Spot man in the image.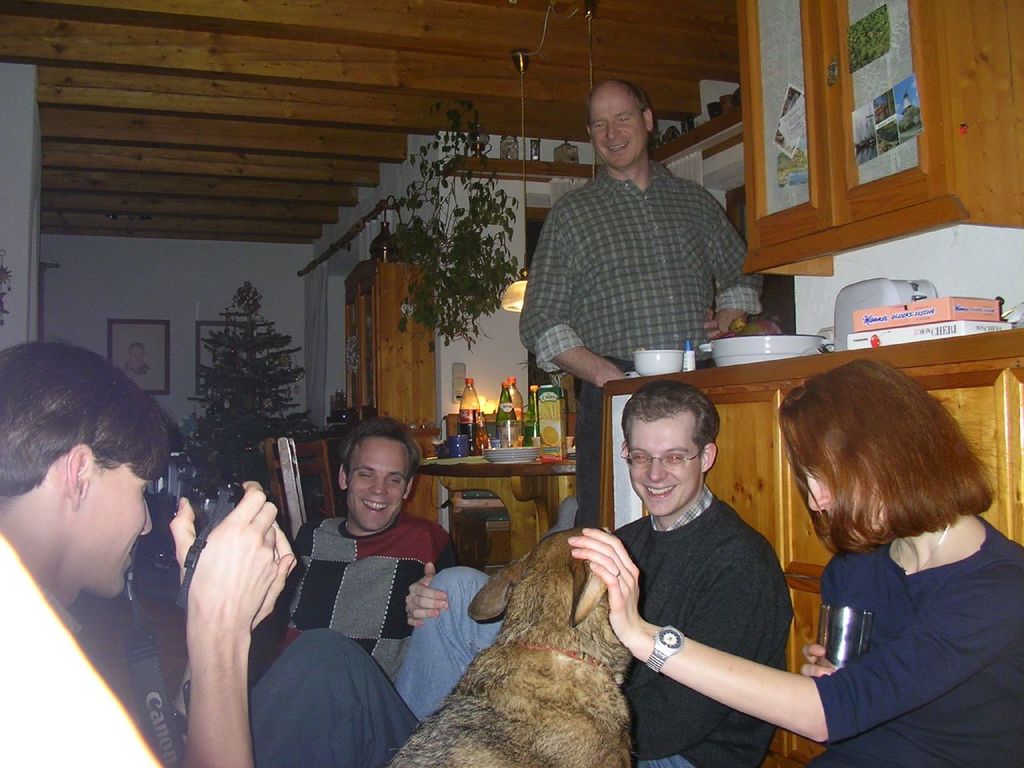
man found at box=[0, 342, 422, 767].
